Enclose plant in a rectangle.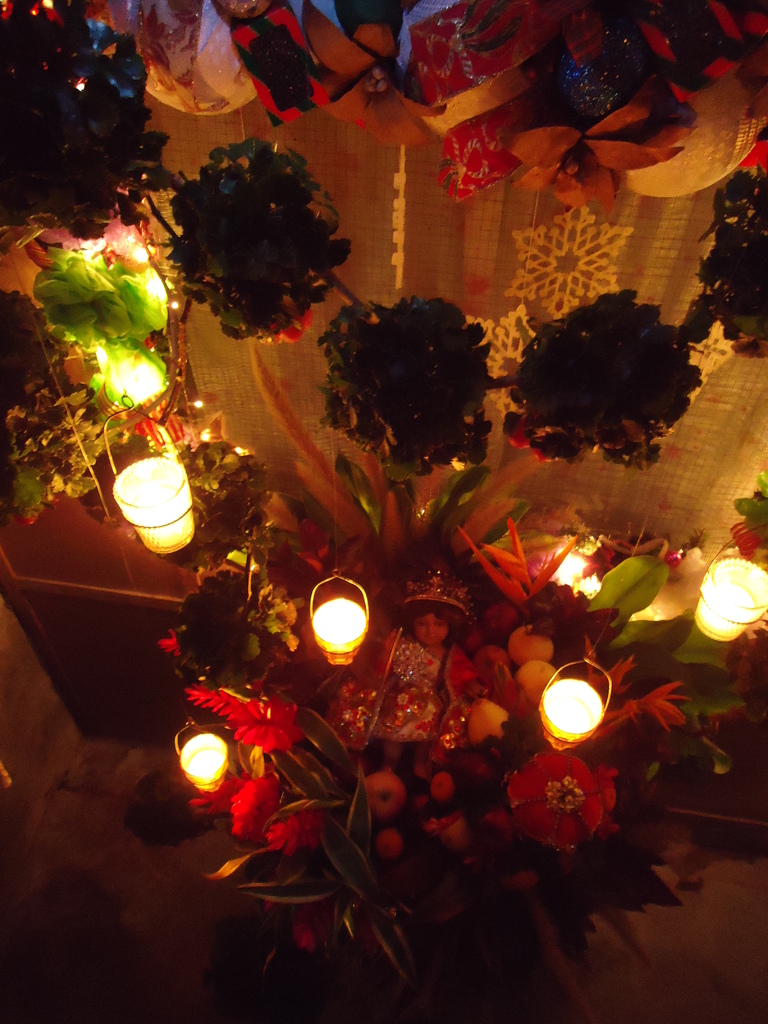
<bbox>0, 286, 112, 514</bbox>.
